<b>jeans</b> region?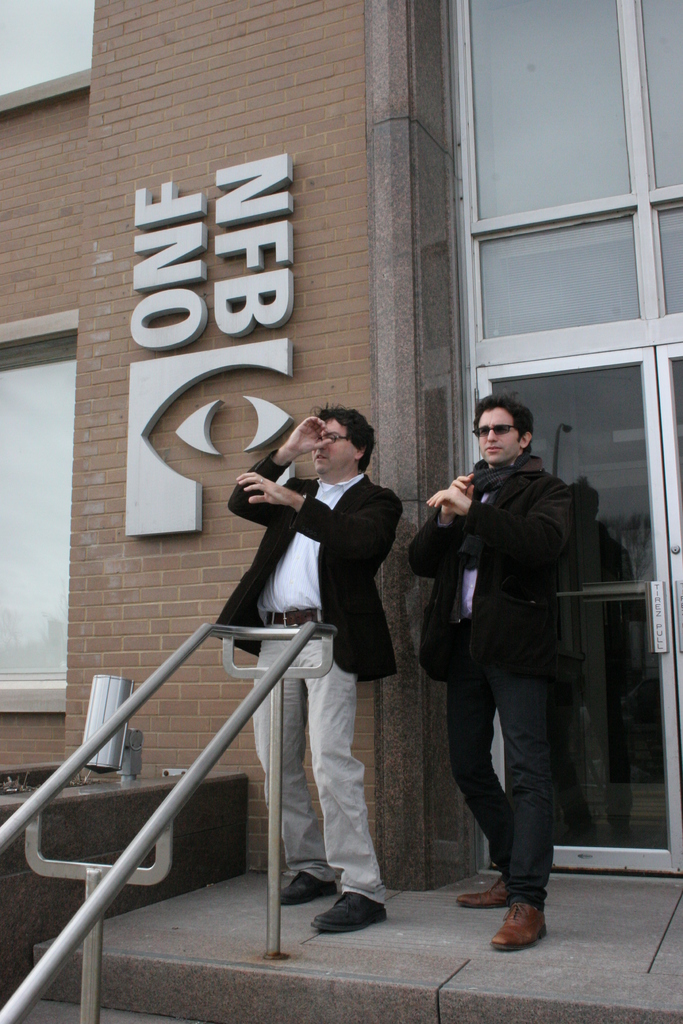
(455,649,555,906)
